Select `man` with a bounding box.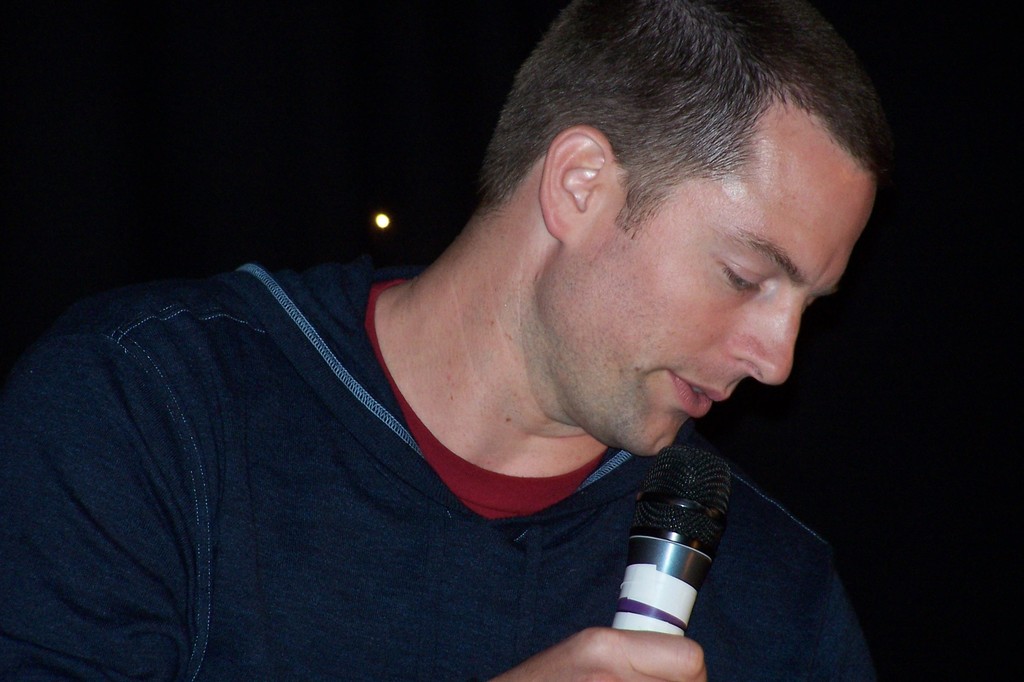
(44,22,939,681).
